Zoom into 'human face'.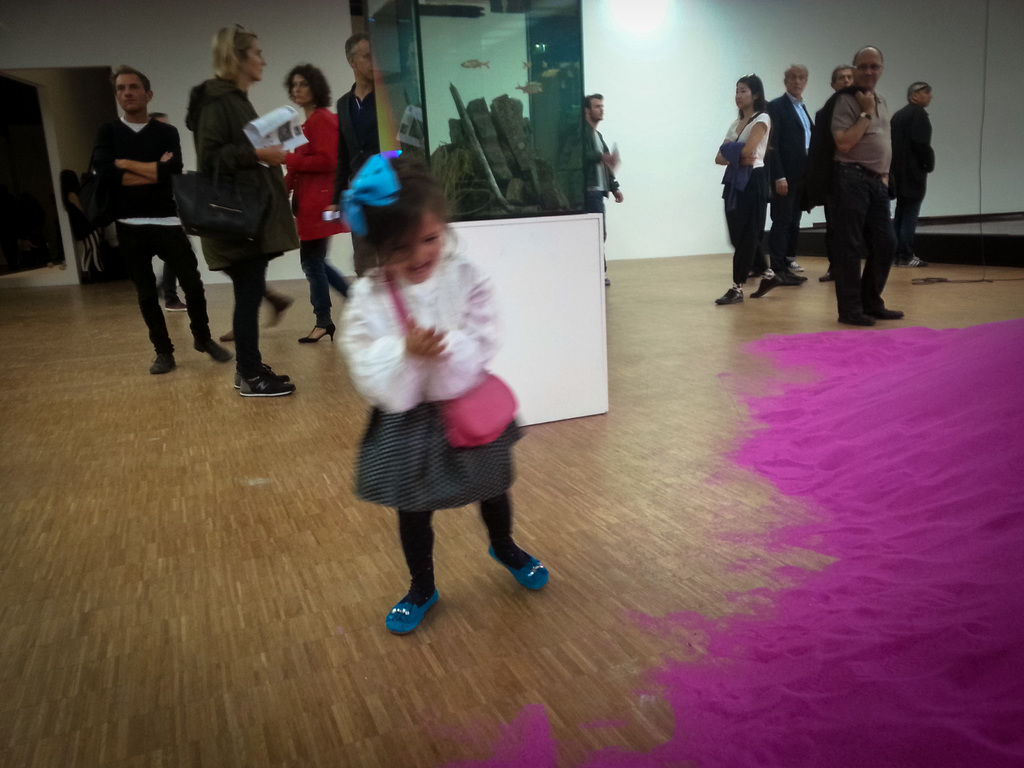
Zoom target: (916,88,933,106).
